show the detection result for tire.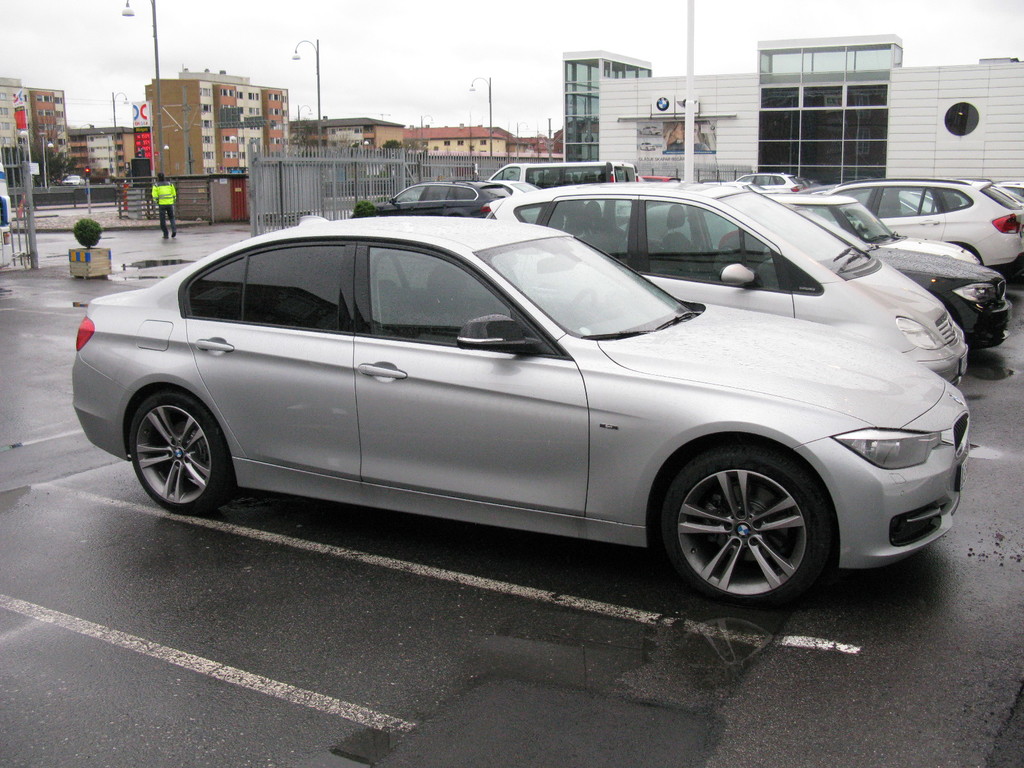
131/389/233/515.
